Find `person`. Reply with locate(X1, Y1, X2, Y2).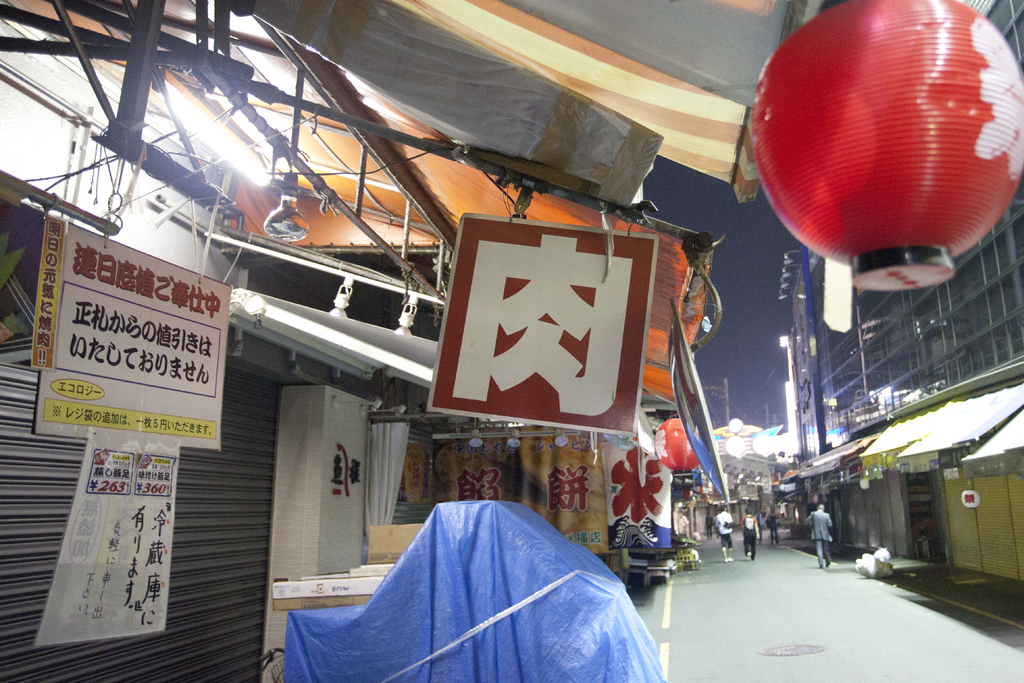
locate(767, 509, 778, 545).
